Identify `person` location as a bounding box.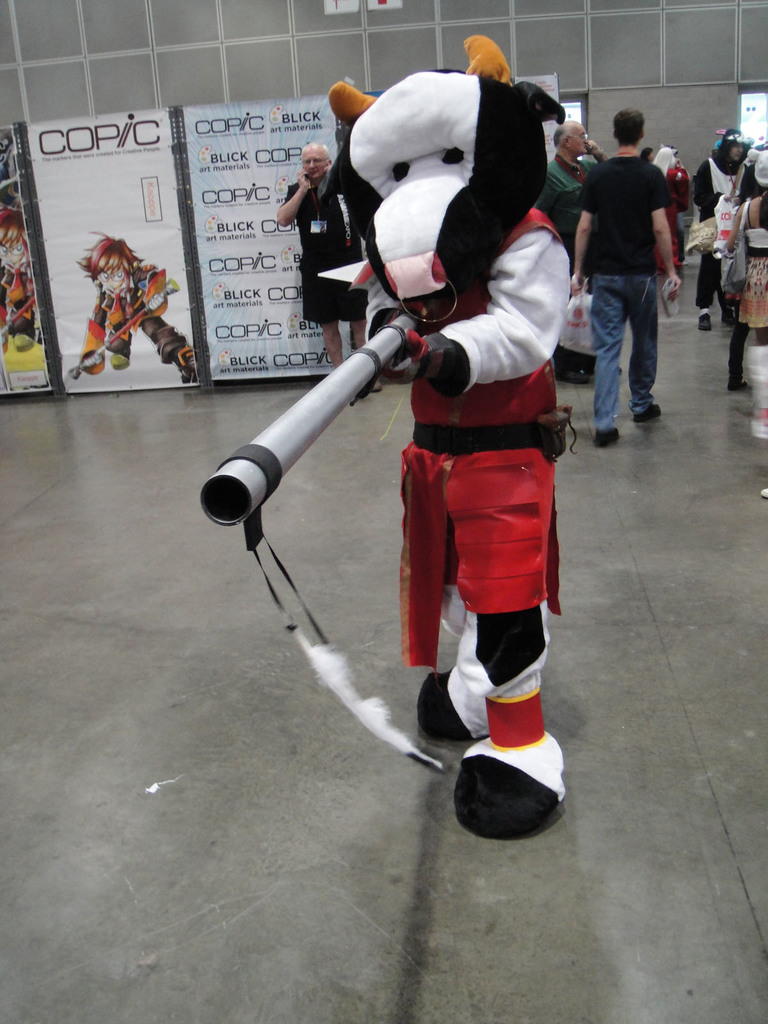
left=697, top=118, right=756, bottom=328.
